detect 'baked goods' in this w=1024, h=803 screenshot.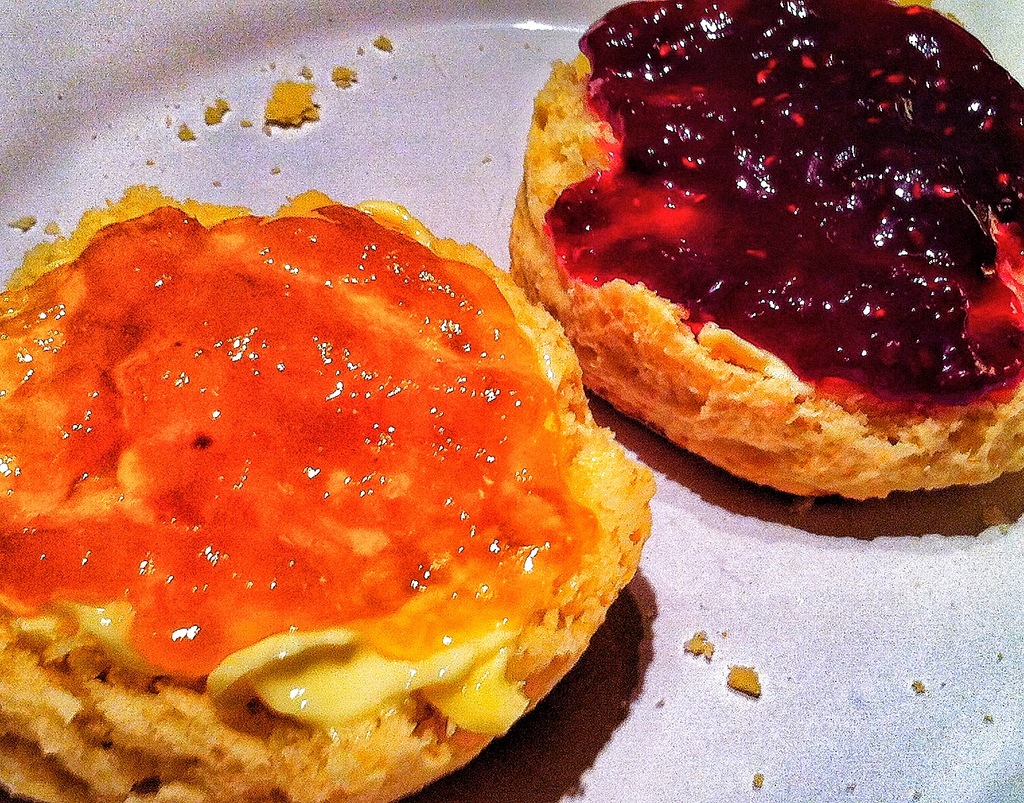
Detection: box(30, 176, 643, 786).
